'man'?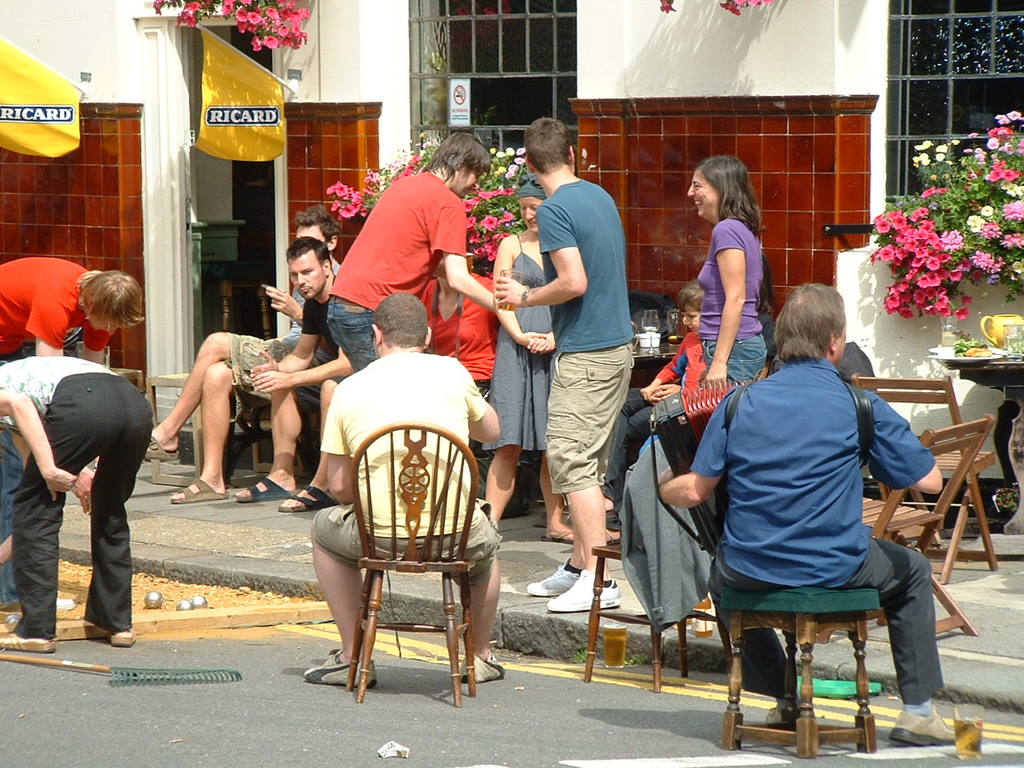
Rect(658, 285, 963, 749)
